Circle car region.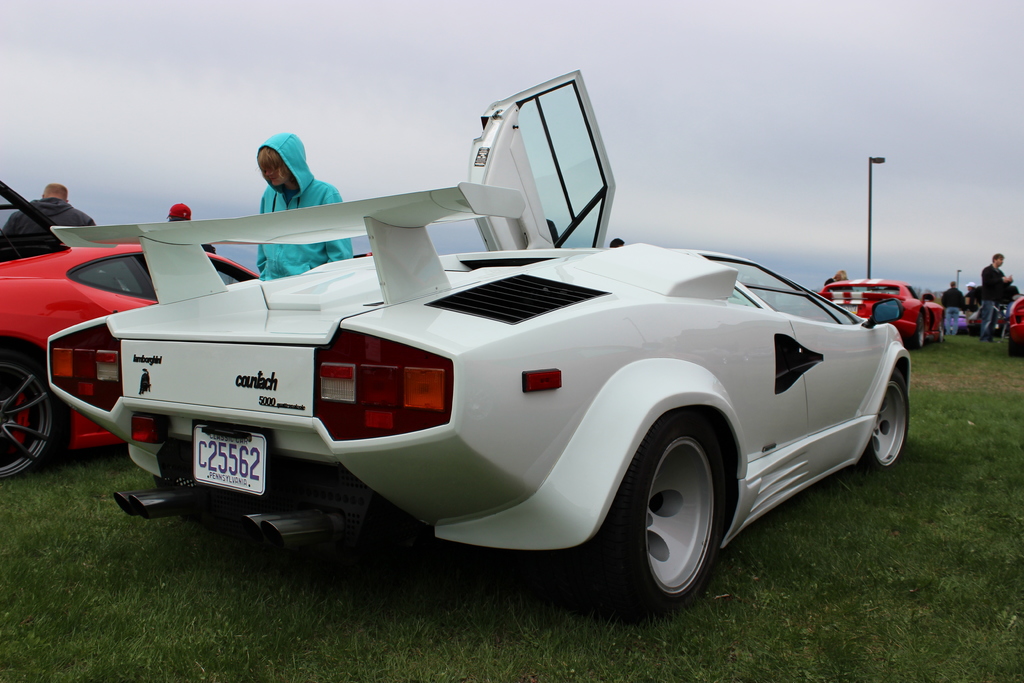
Region: (left=817, top=278, right=950, bottom=347).
